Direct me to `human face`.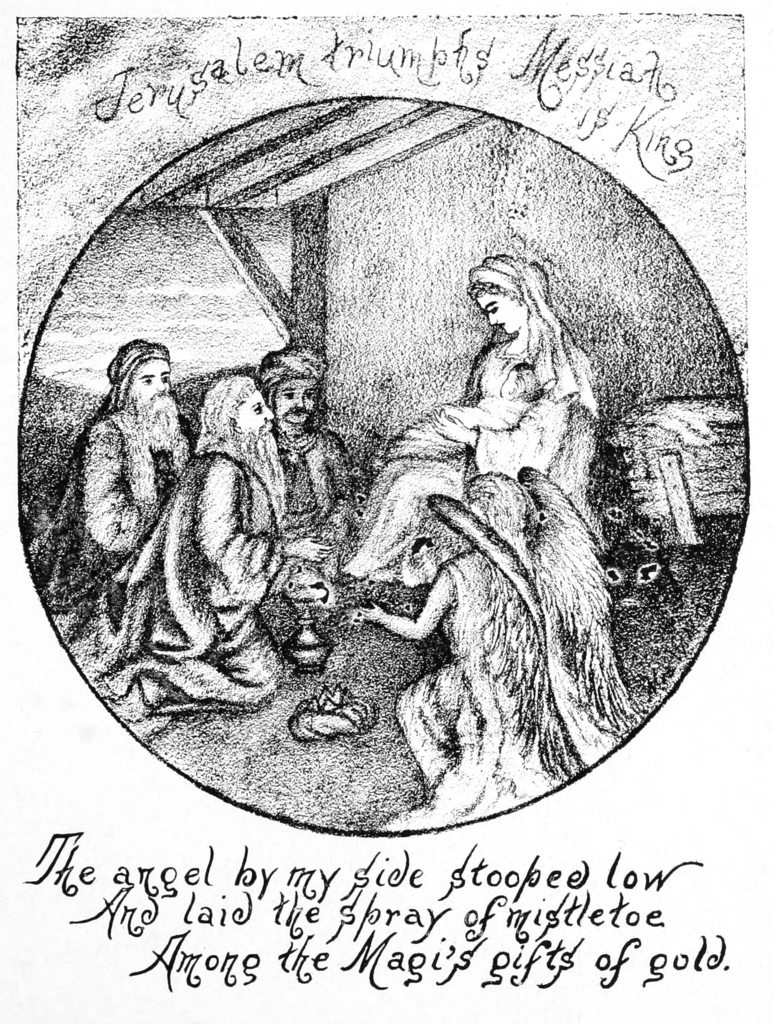
Direction: Rect(239, 391, 275, 451).
